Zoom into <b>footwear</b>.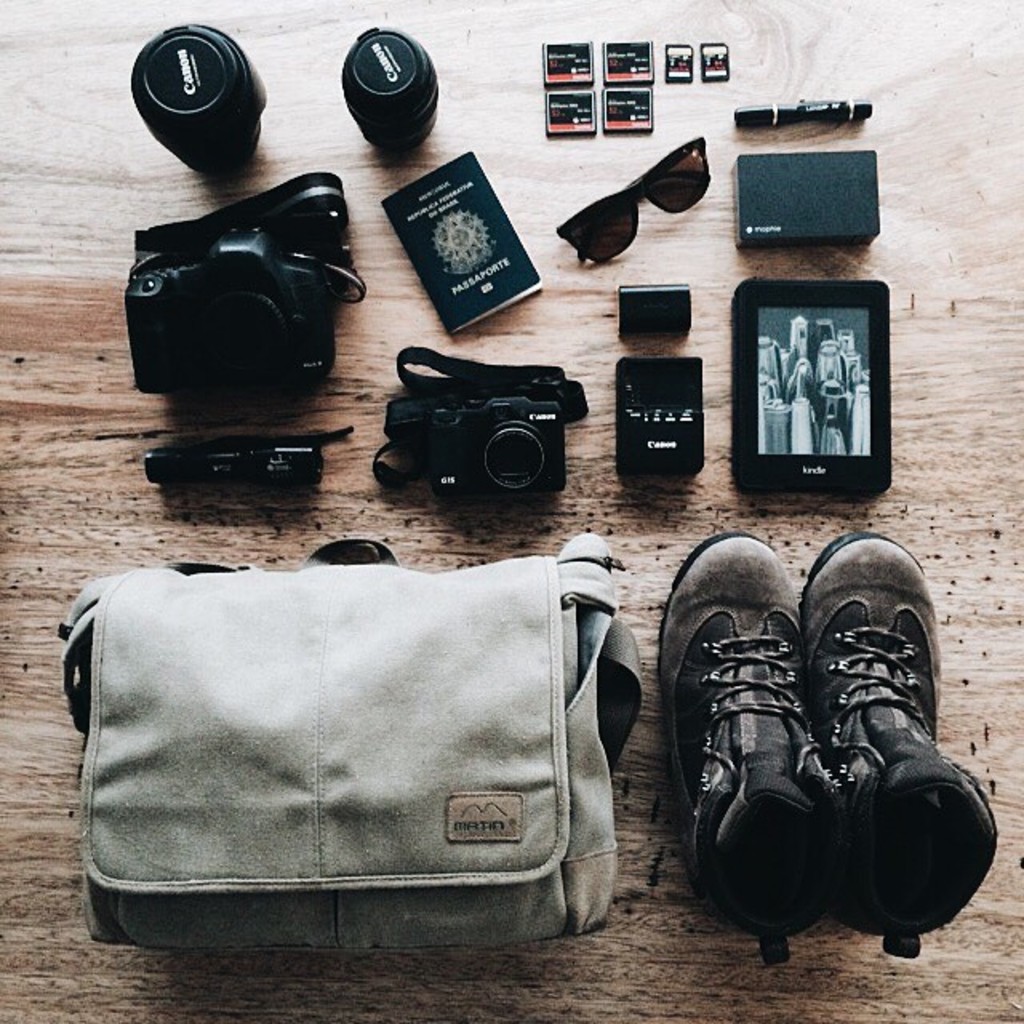
Zoom target: bbox=[803, 531, 998, 962].
